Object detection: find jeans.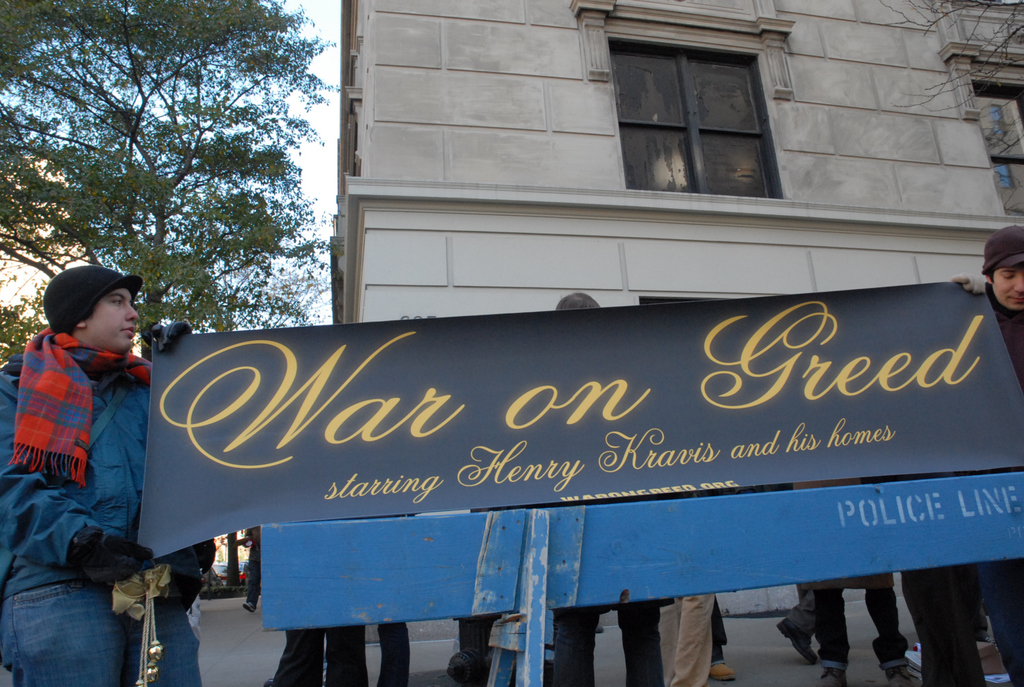
(555,611,603,686).
